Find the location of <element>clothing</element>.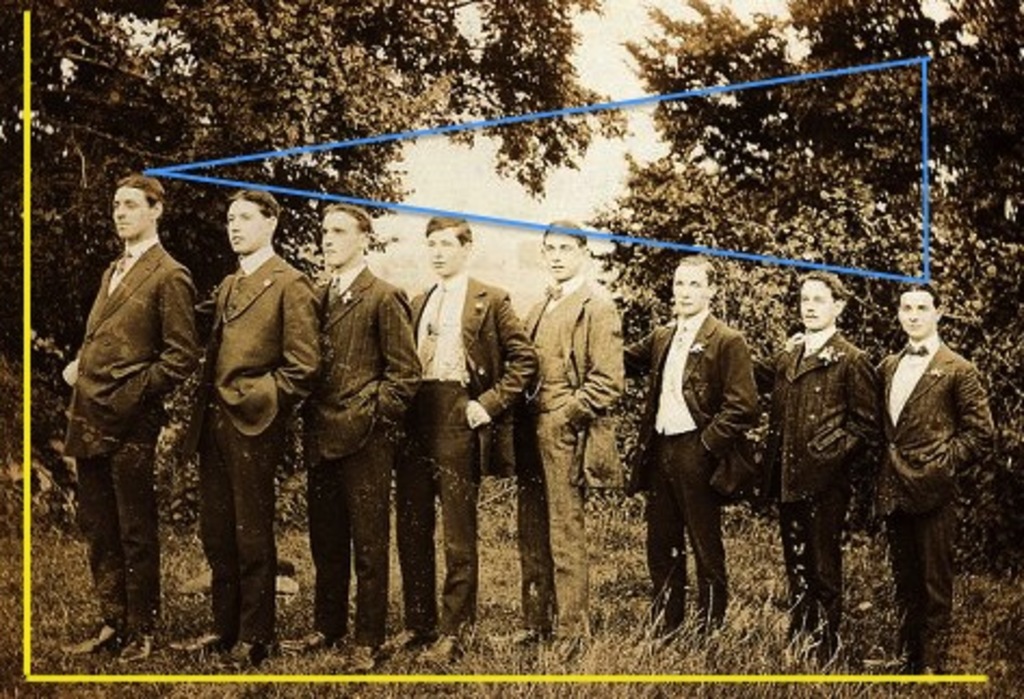
Location: 877:329:1000:656.
